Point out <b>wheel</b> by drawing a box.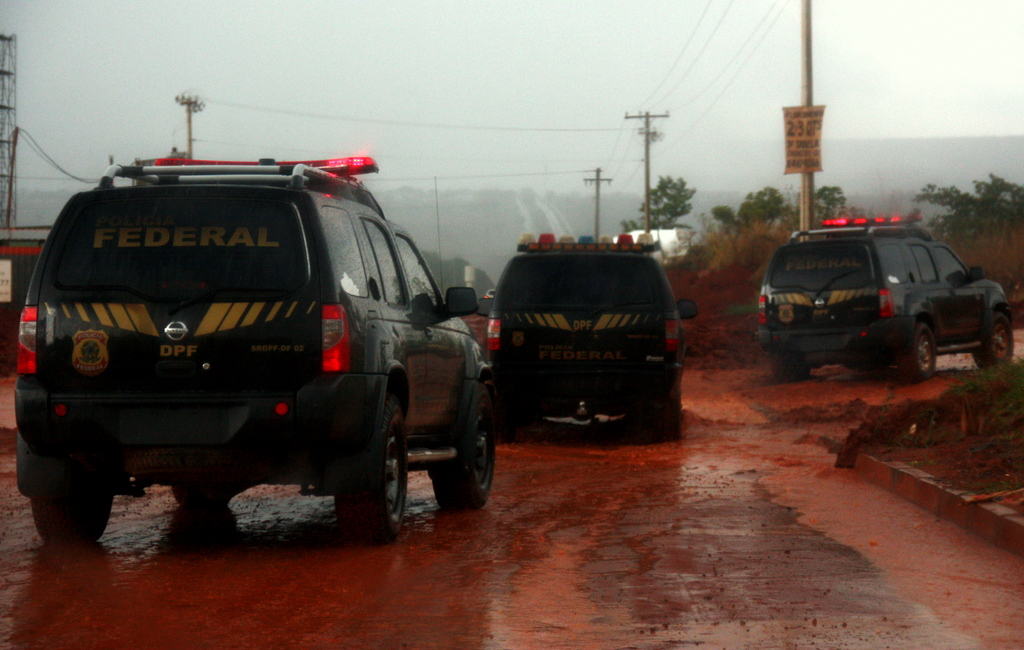
[x1=170, y1=440, x2=236, y2=513].
